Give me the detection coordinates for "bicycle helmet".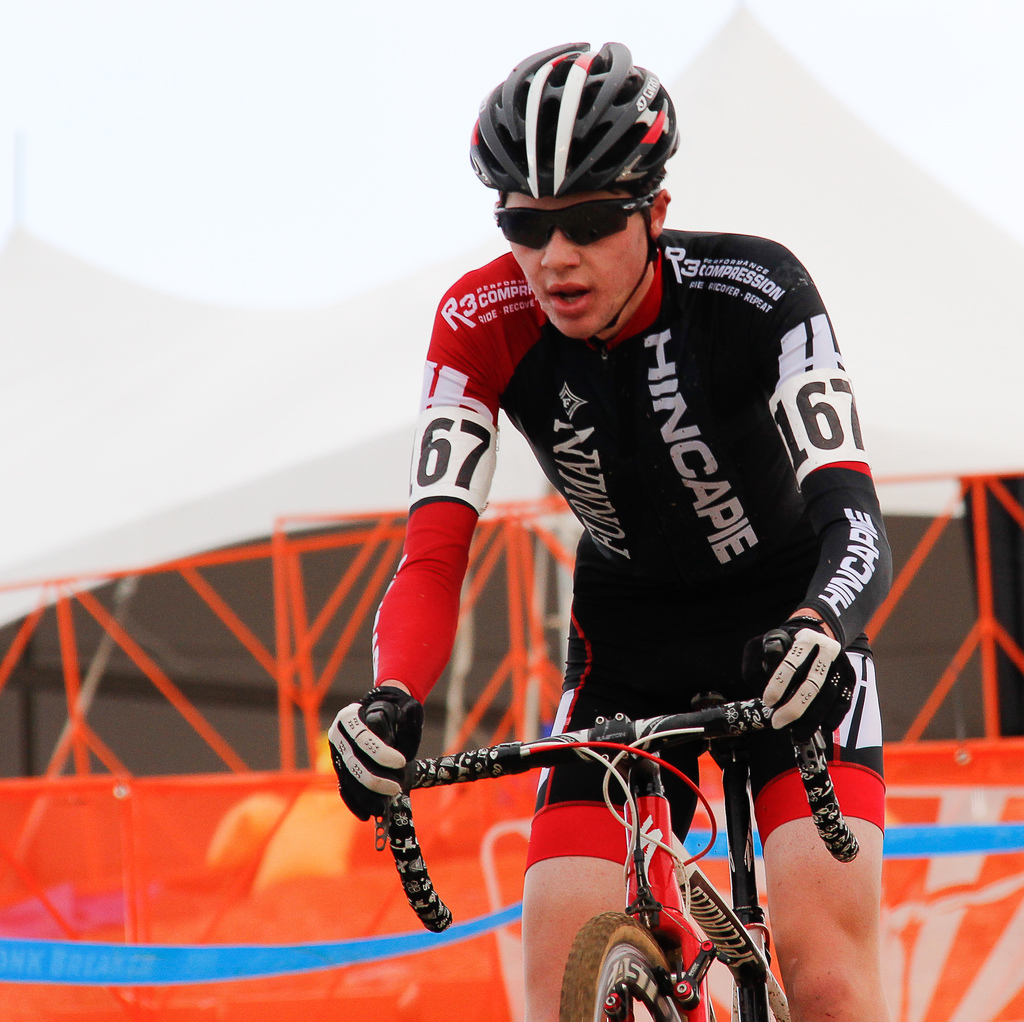
465 38 678 347.
